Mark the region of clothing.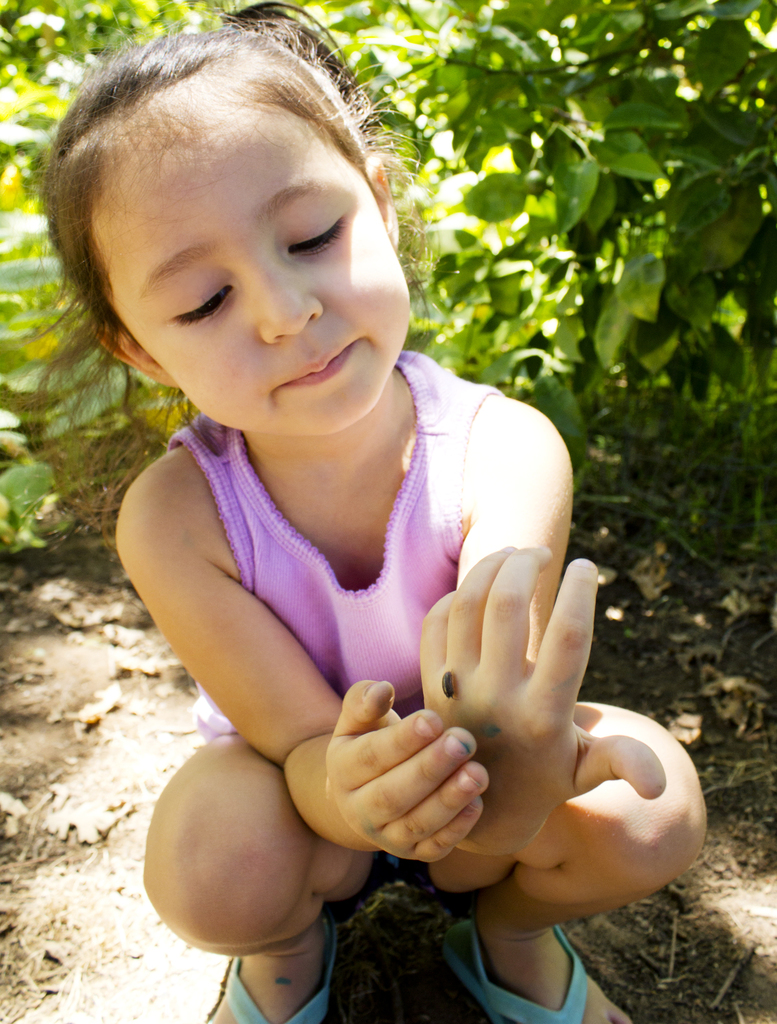
Region: [left=111, top=374, right=561, bottom=895].
